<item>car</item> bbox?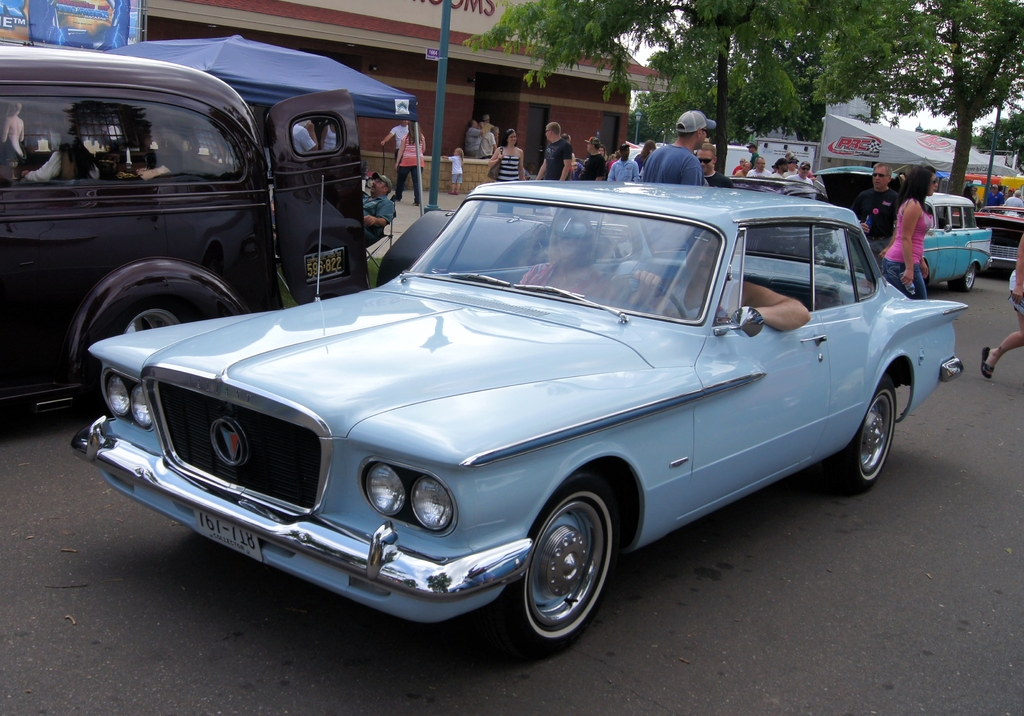
bbox=(814, 165, 992, 295)
